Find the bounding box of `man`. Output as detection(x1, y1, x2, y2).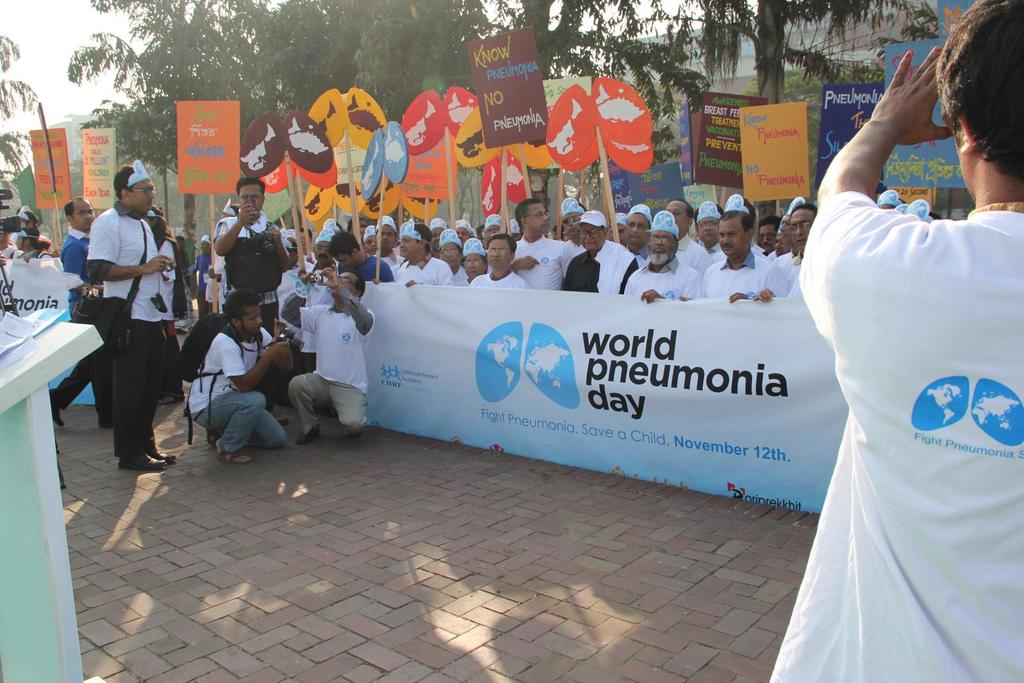
detection(583, 208, 627, 293).
